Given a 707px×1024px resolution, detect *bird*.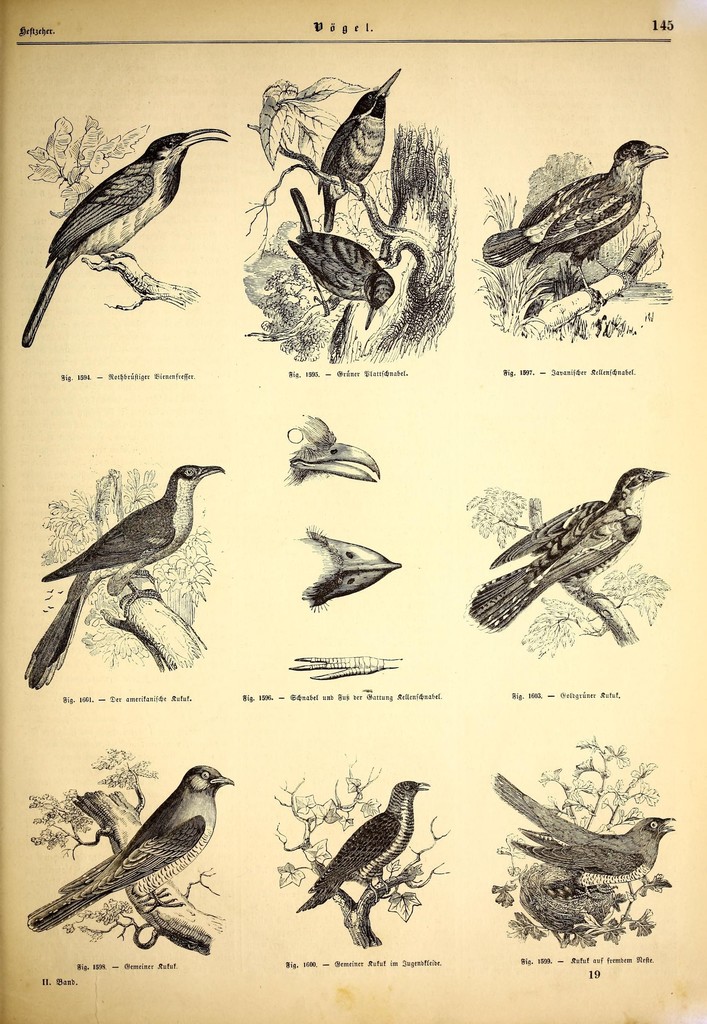
22:462:227:690.
